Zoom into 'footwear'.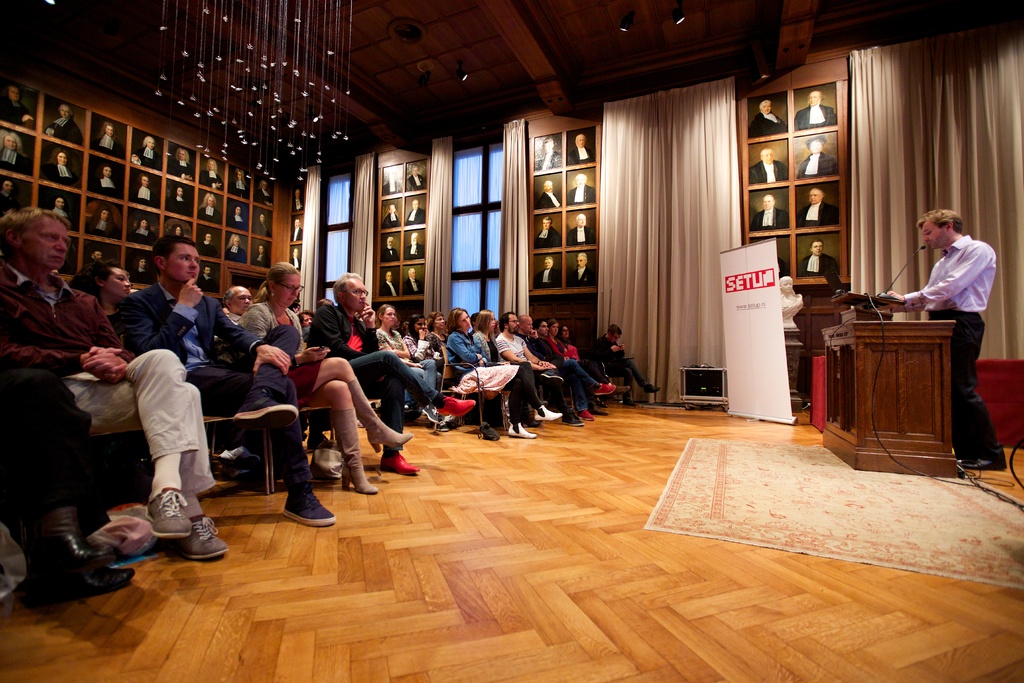
Zoom target: [541, 366, 564, 386].
